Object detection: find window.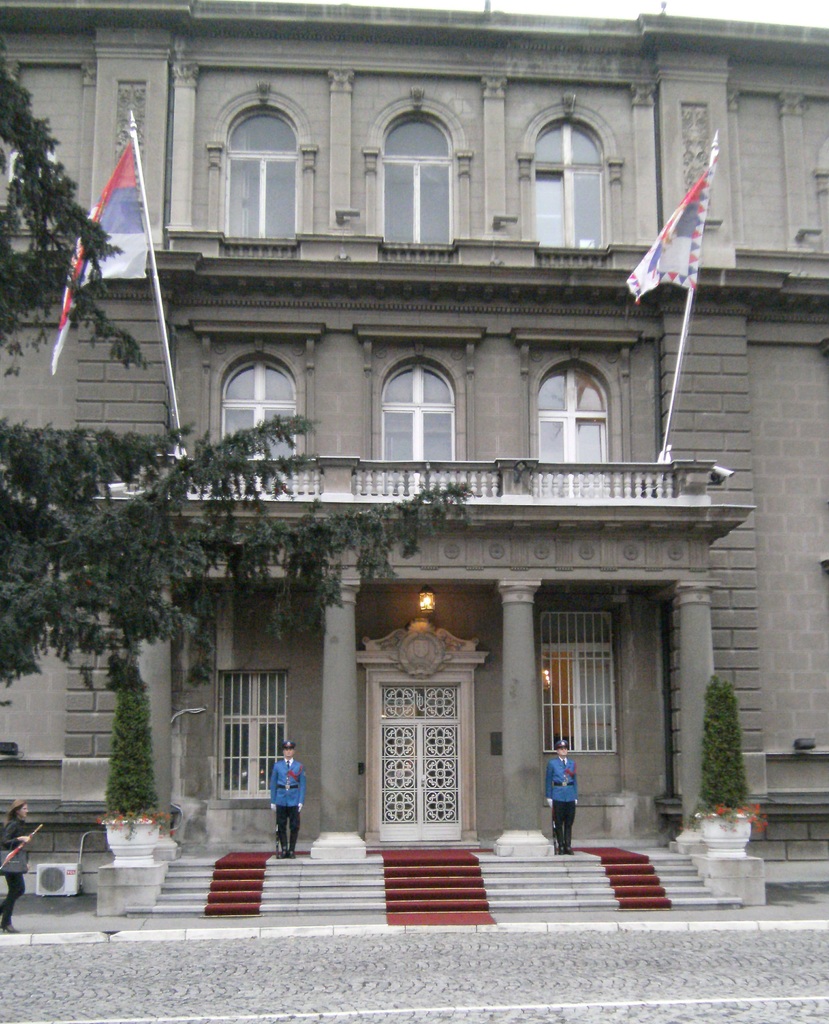
{"left": 375, "top": 359, "right": 468, "bottom": 462}.
